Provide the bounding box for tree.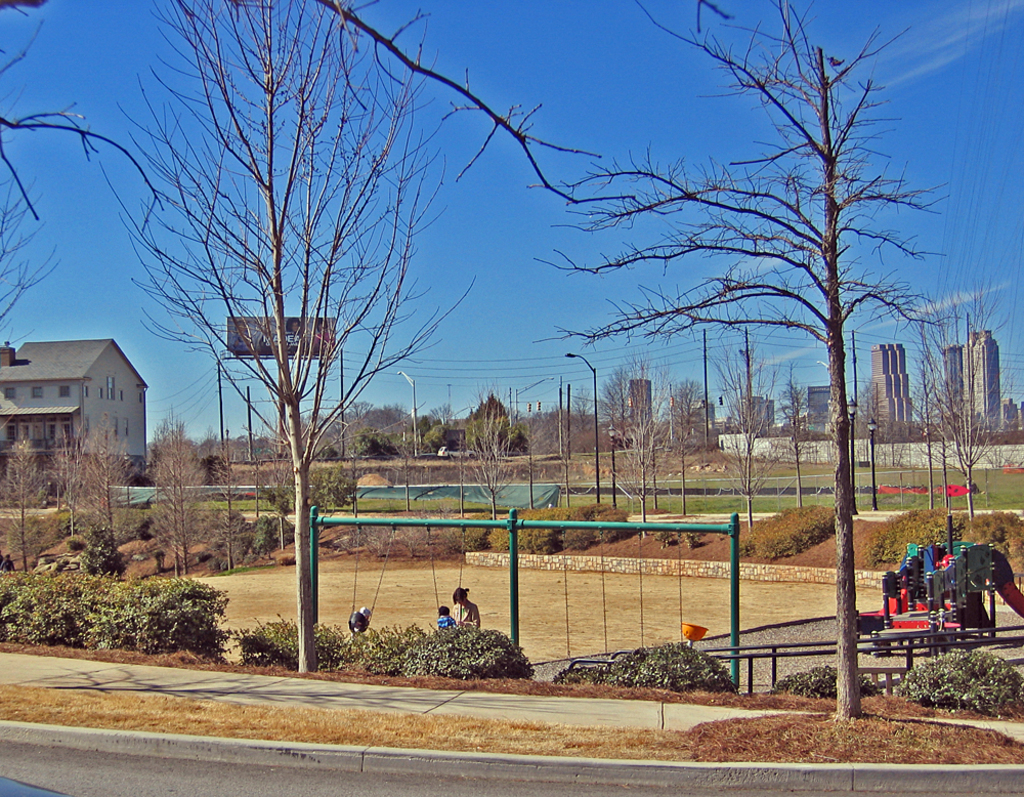
bbox=[99, 0, 479, 674].
